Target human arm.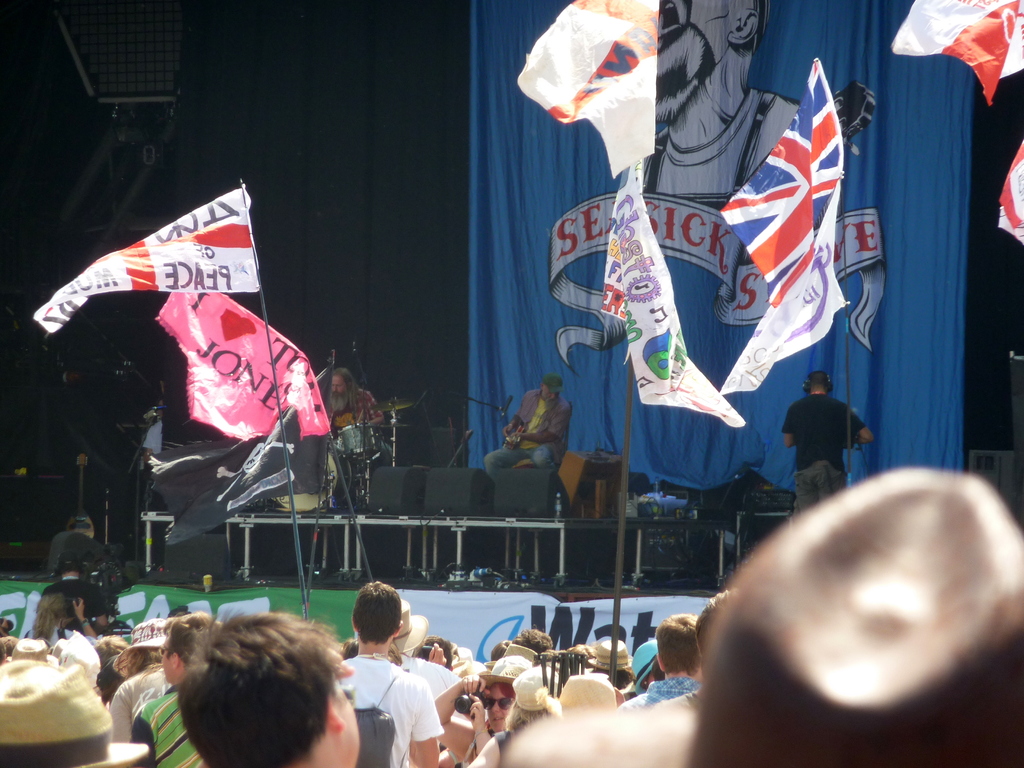
Target region: [left=72, top=596, right=95, bottom=639].
